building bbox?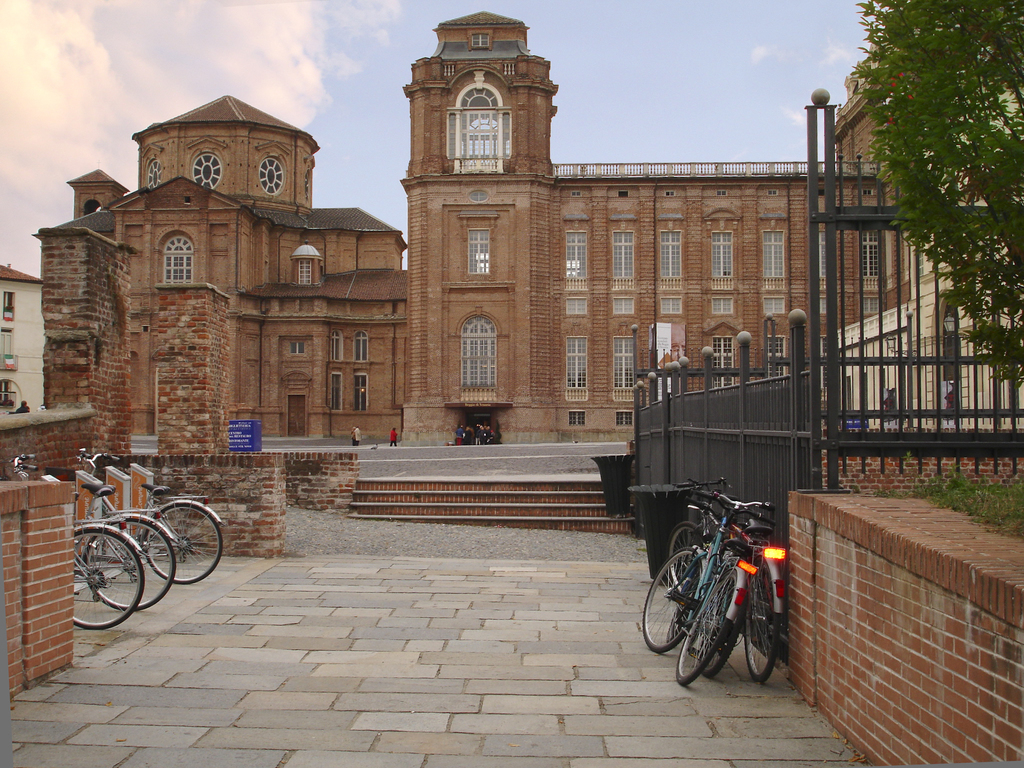
detection(0, 260, 47, 416)
